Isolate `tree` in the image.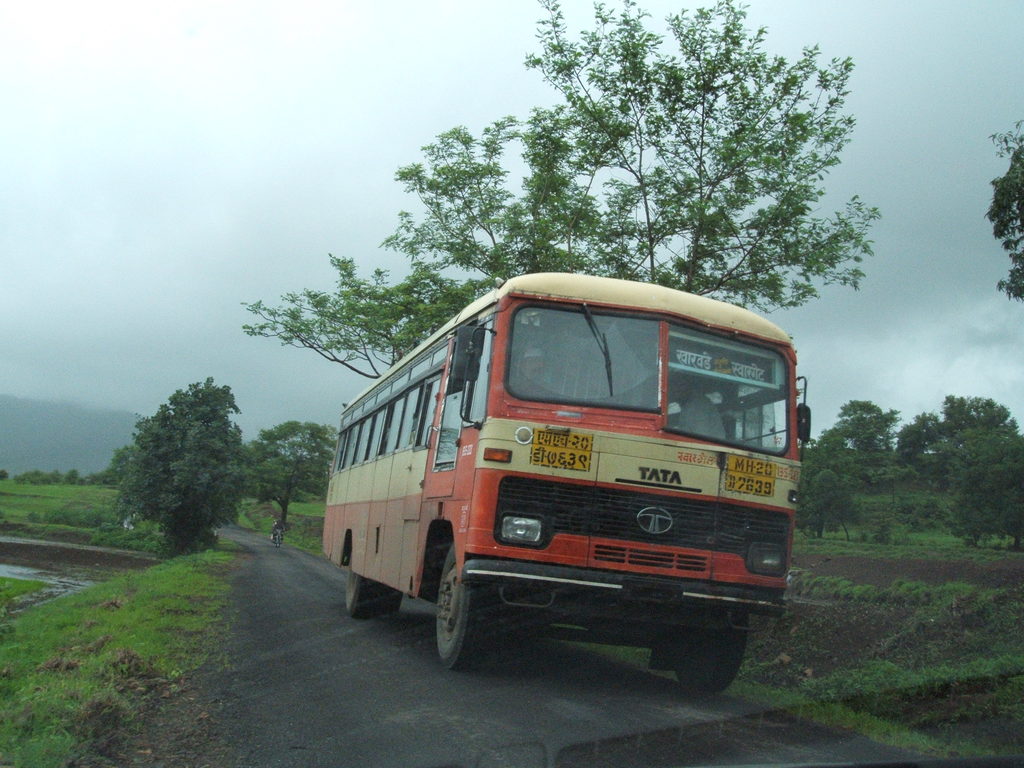
Isolated region: (left=941, top=386, right=1023, bottom=442).
